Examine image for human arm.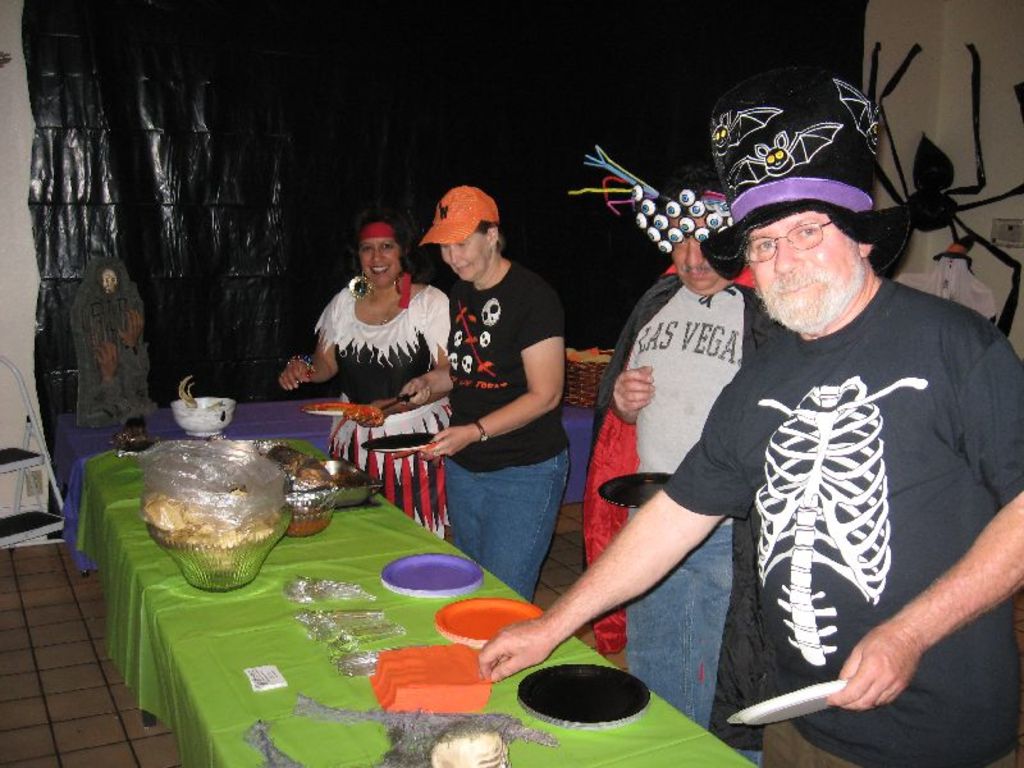
Examination result: box(604, 271, 669, 419).
